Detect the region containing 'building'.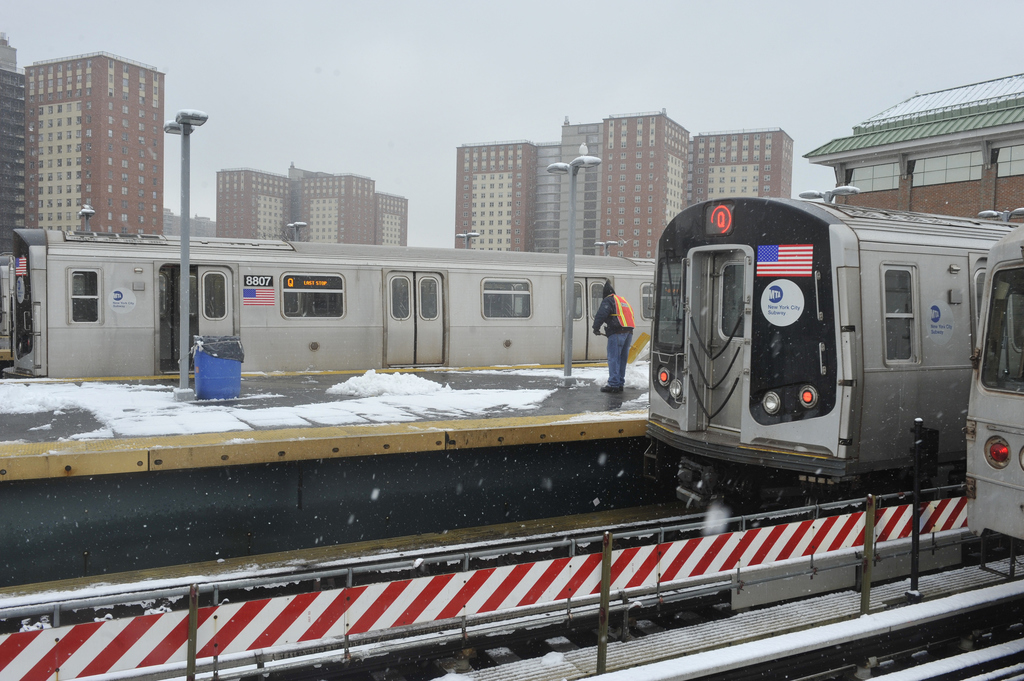
[22, 53, 165, 237].
